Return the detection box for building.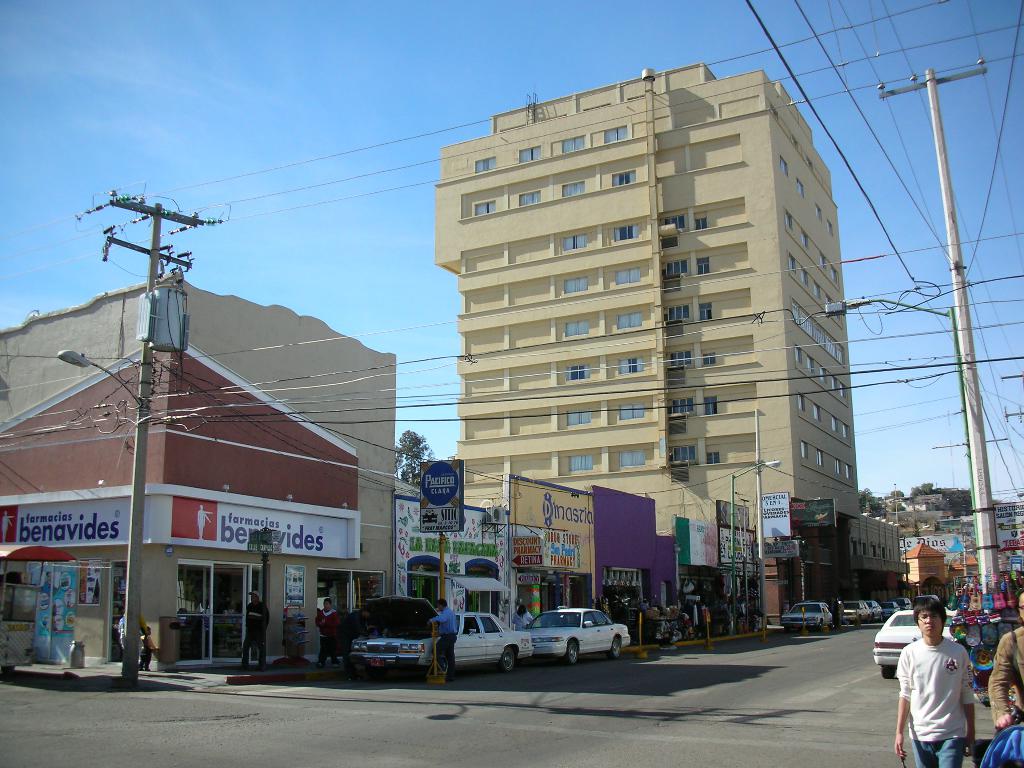
<region>431, 61, 905, 639</region>.
